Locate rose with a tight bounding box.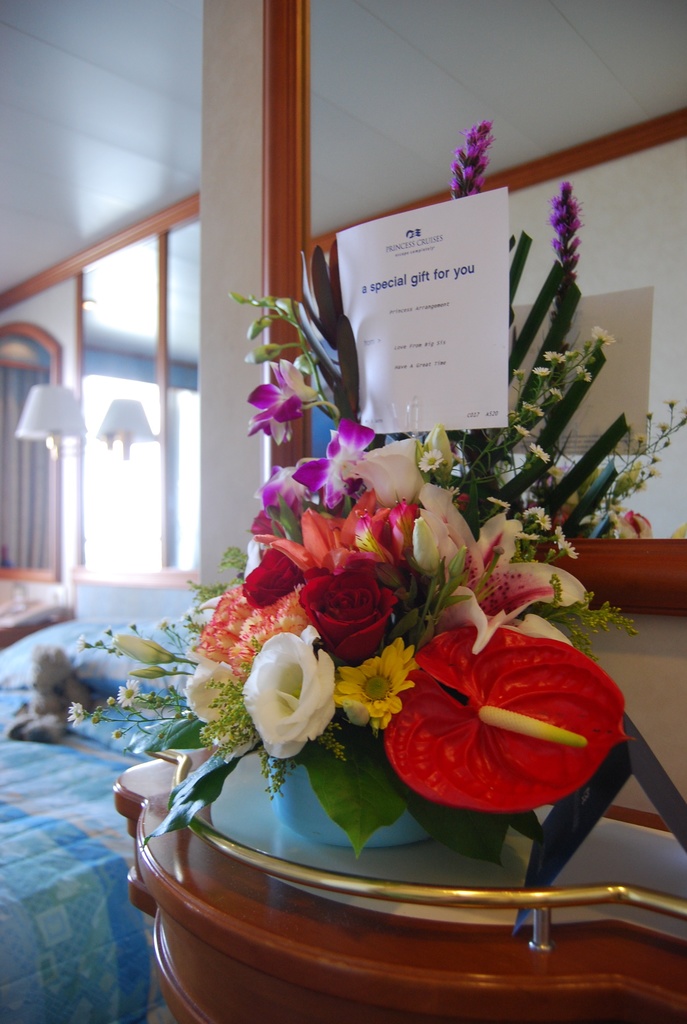
(240, 546, 303, 609).
